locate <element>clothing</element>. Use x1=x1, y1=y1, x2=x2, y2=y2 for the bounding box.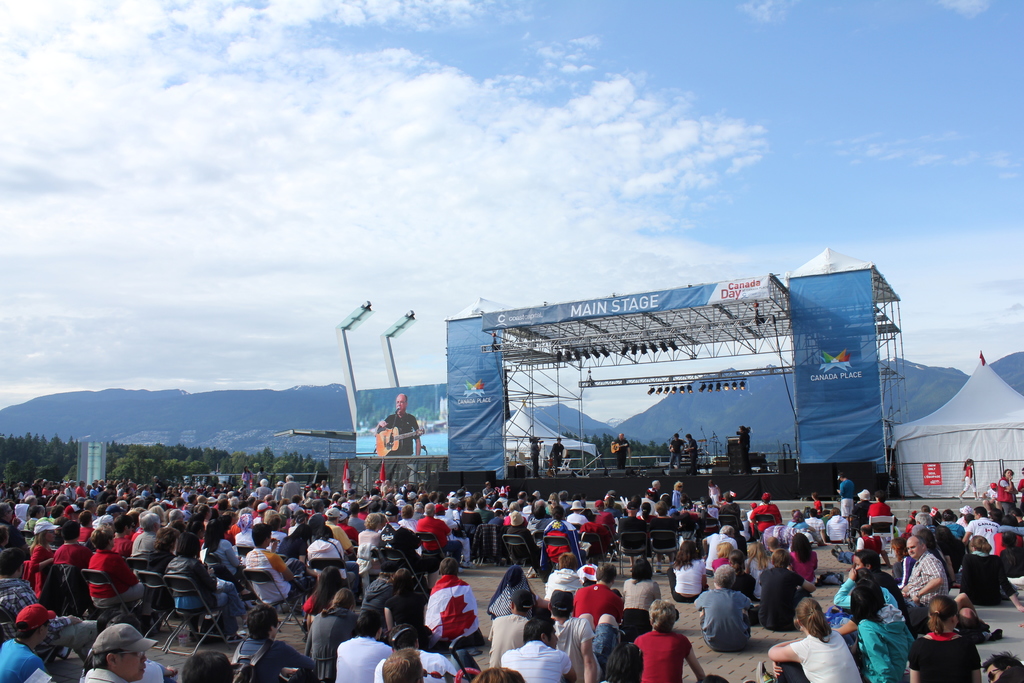
x1=257, y1=467, x2=274, y2=482.
